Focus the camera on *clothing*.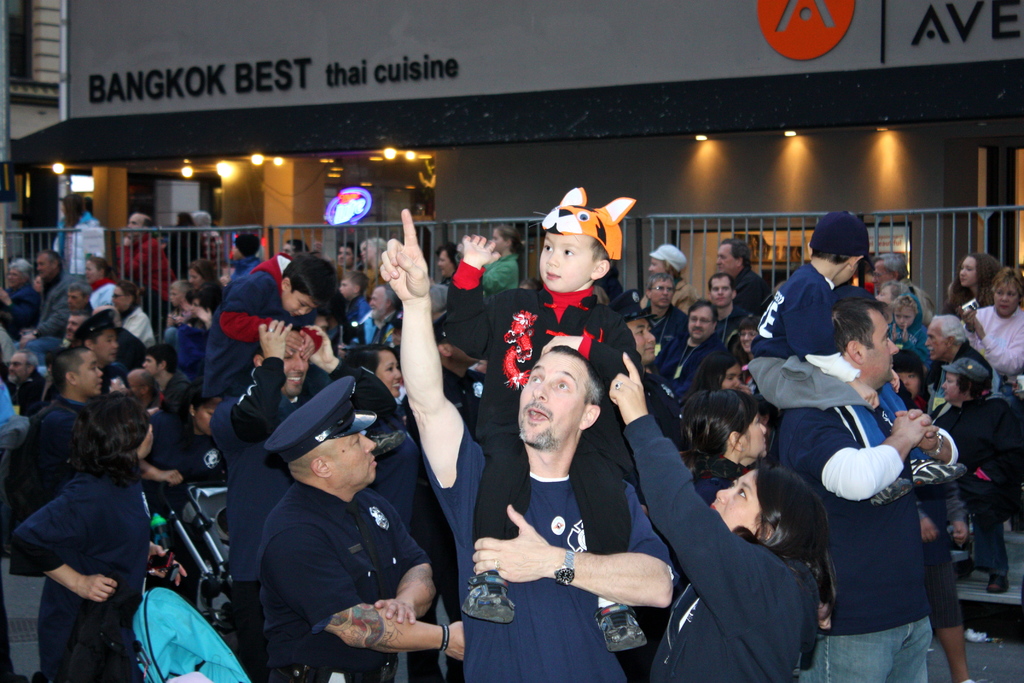
Focus region: <region>193, 267, 294, 403</region>.
